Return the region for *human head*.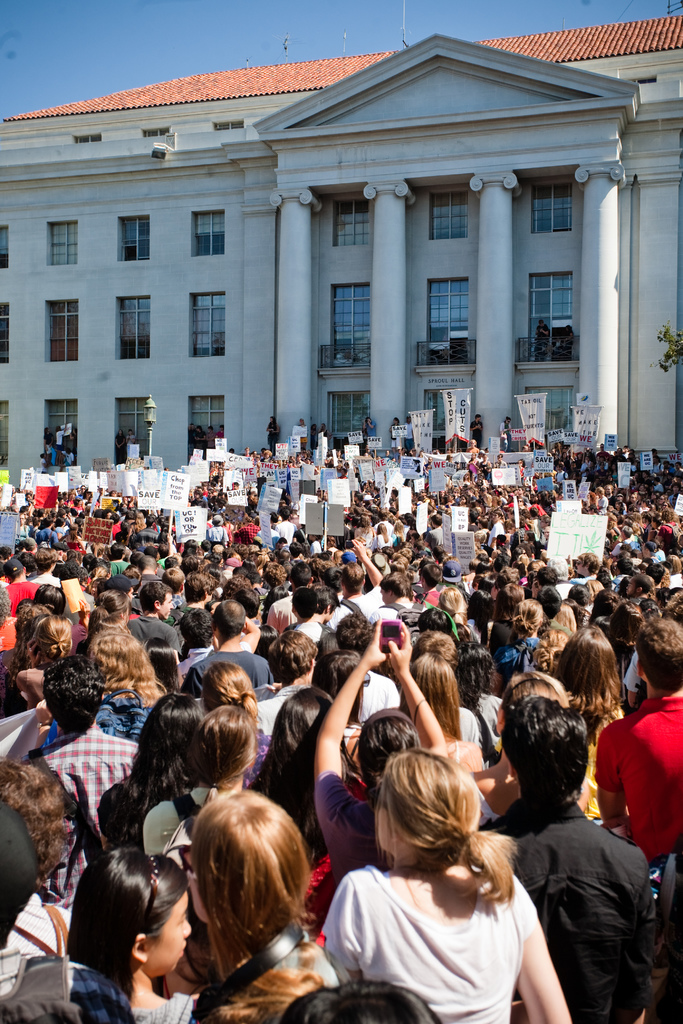
bbox(474, 413, 483, 424).
